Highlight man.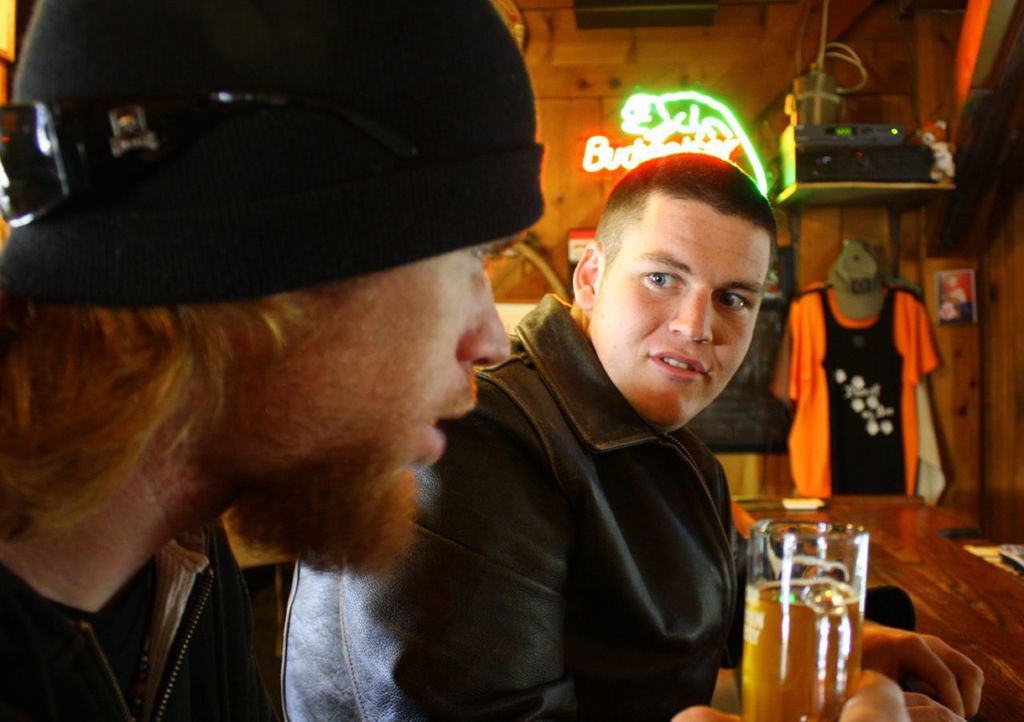
Highlighted region: locate(0, 0, 541, 721).
